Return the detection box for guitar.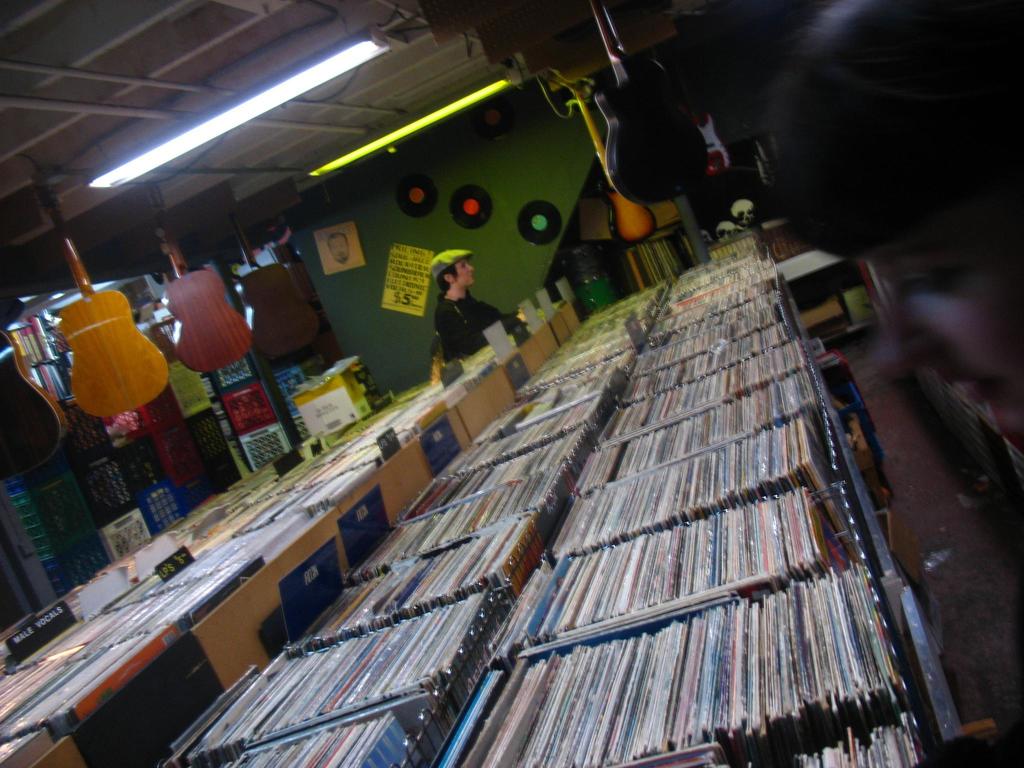
<box>571,81,661,247</box>.
